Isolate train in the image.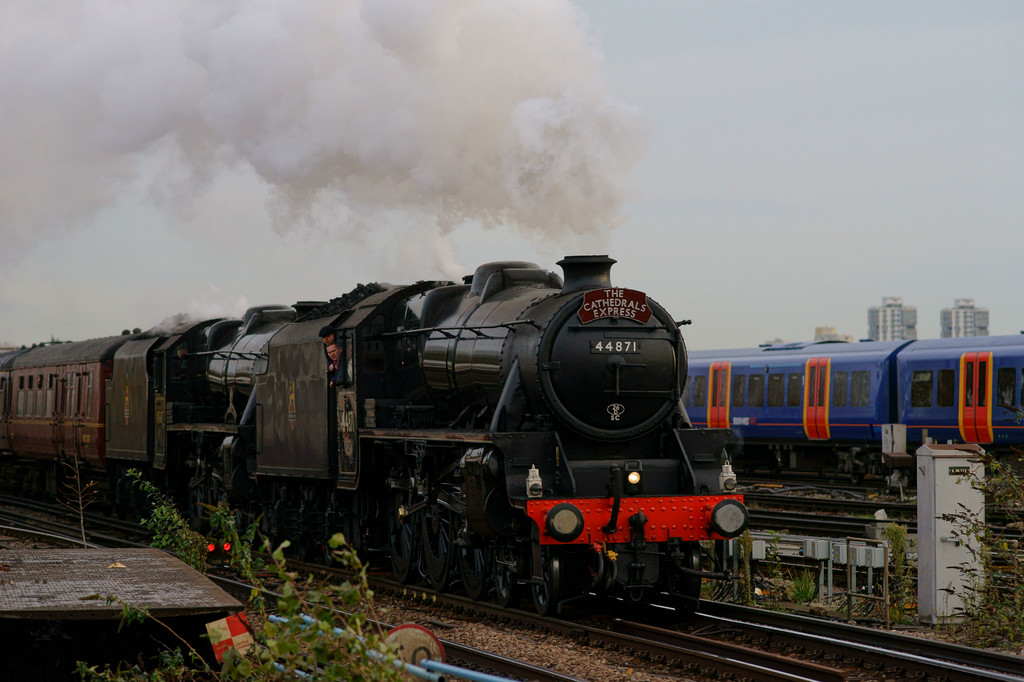
Isolated region: {"x1": 0, "y1": 245, "x2": 746, "y2": 616}.
